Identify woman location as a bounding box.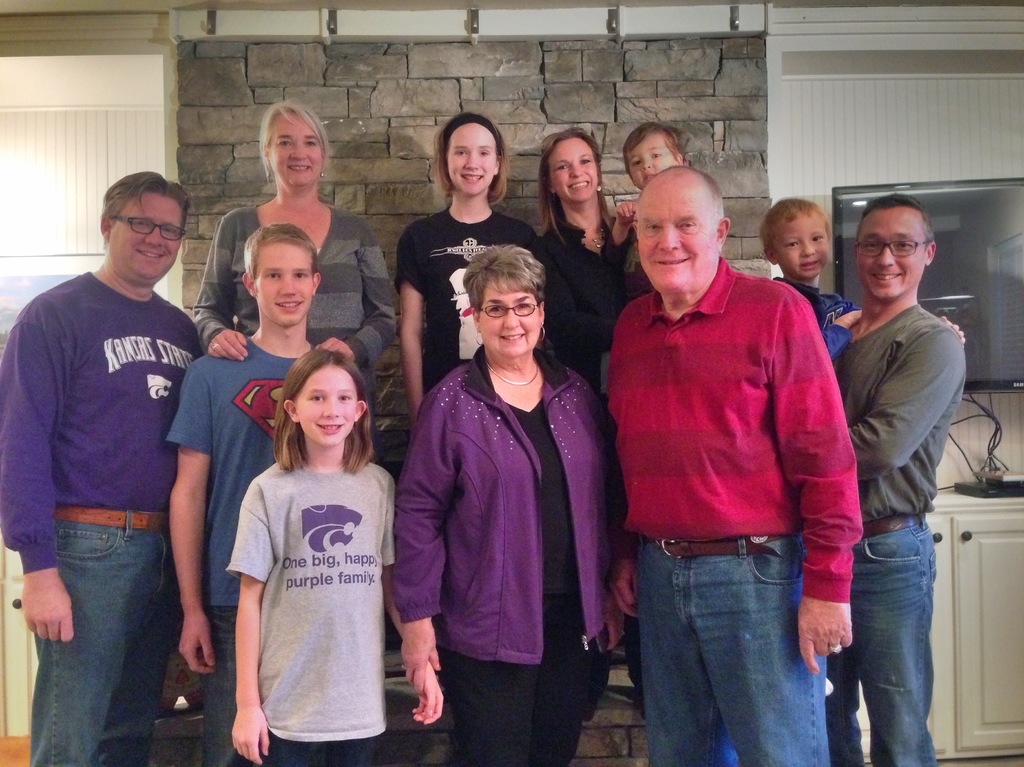
detection(191, 95, 399, 429).
